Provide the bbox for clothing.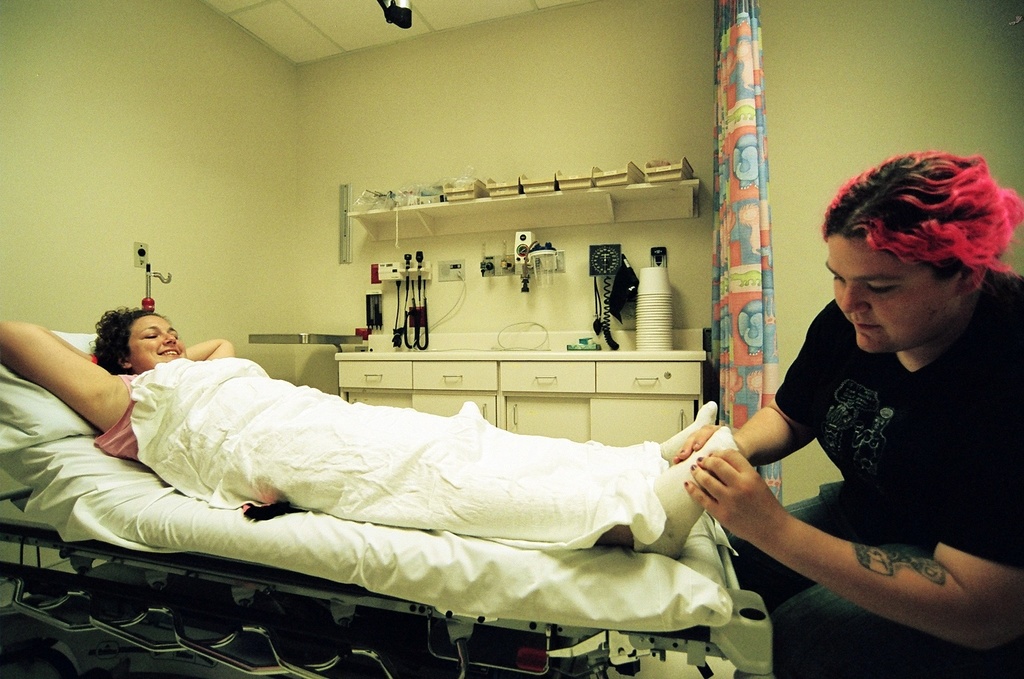
<bbox>92, 369, 147, 465</bbox>.
